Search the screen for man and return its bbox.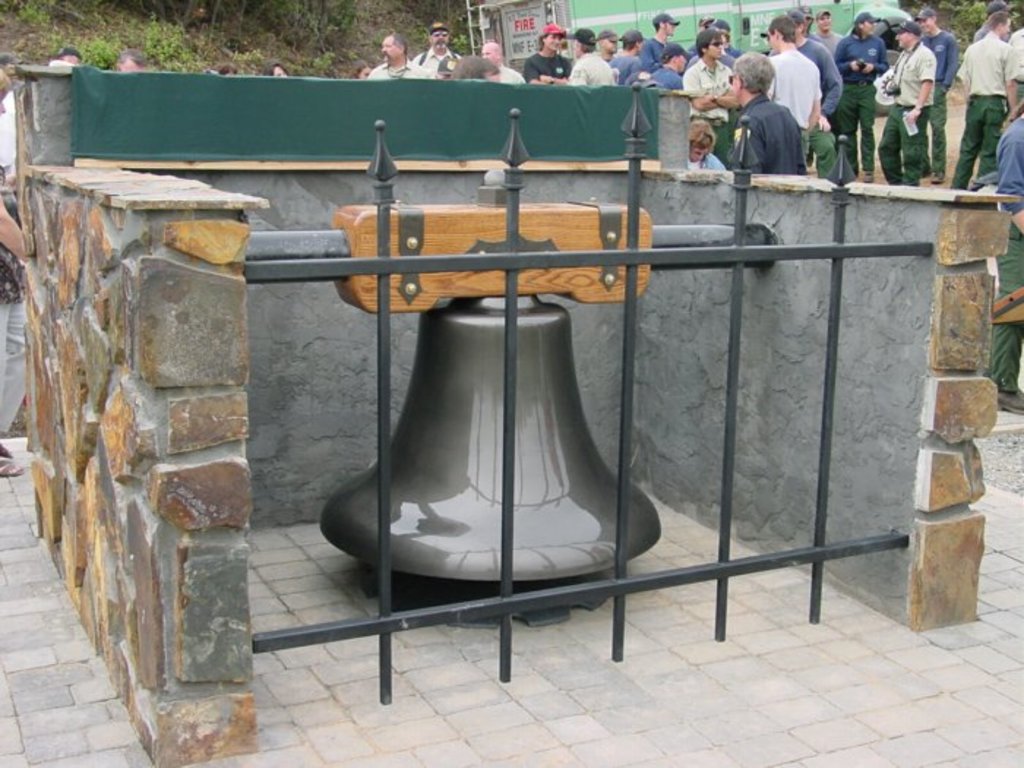
Found: bbox(569, 28, 610, 79).
